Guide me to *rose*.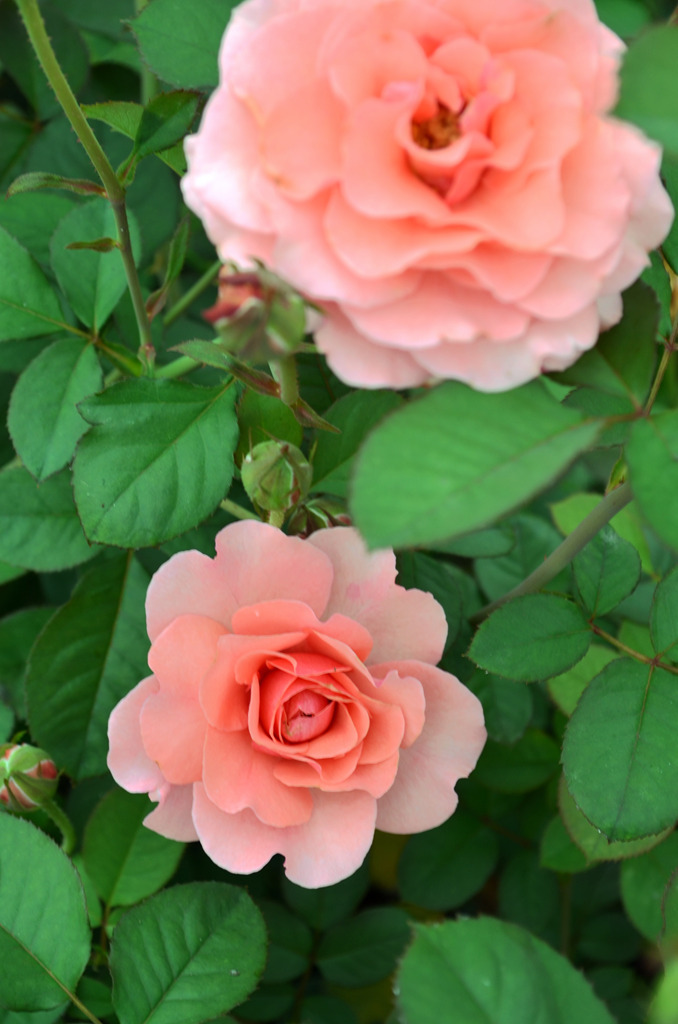
Guidance: 108, 517, 491, 894.
